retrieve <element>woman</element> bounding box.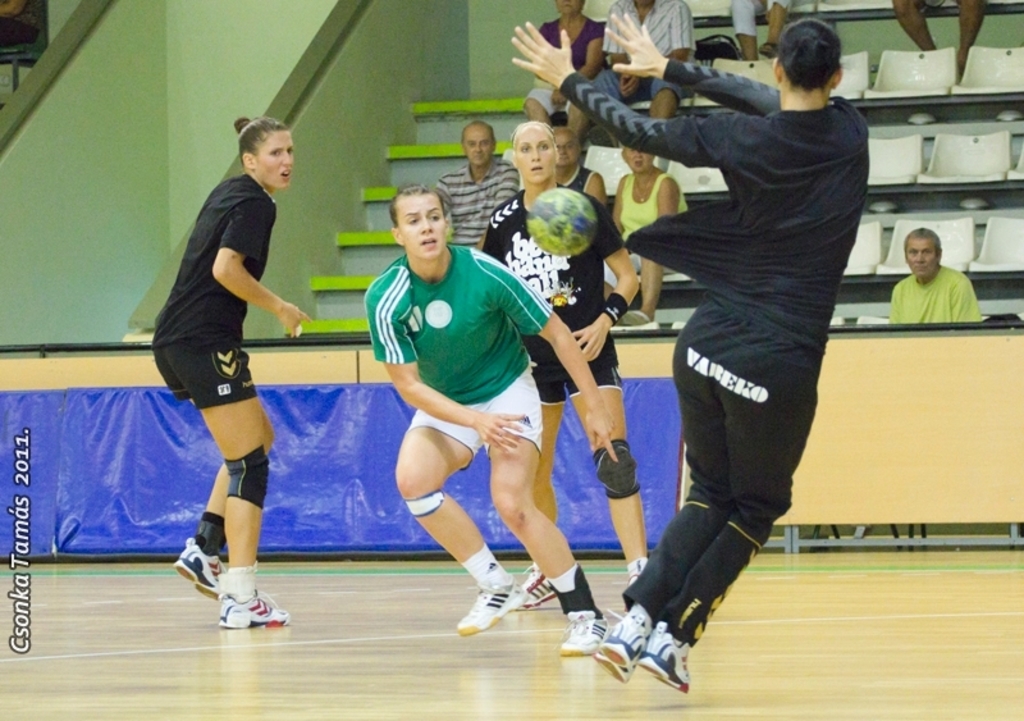
Bounding box: 152:117:316:625.
